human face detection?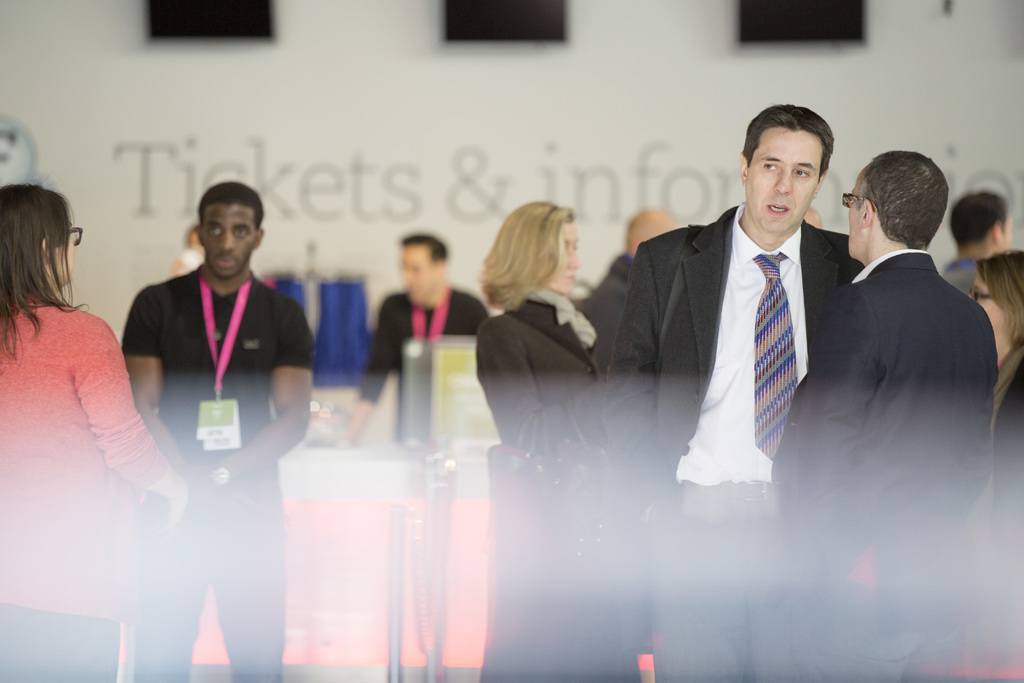
(534,206,580,299)
